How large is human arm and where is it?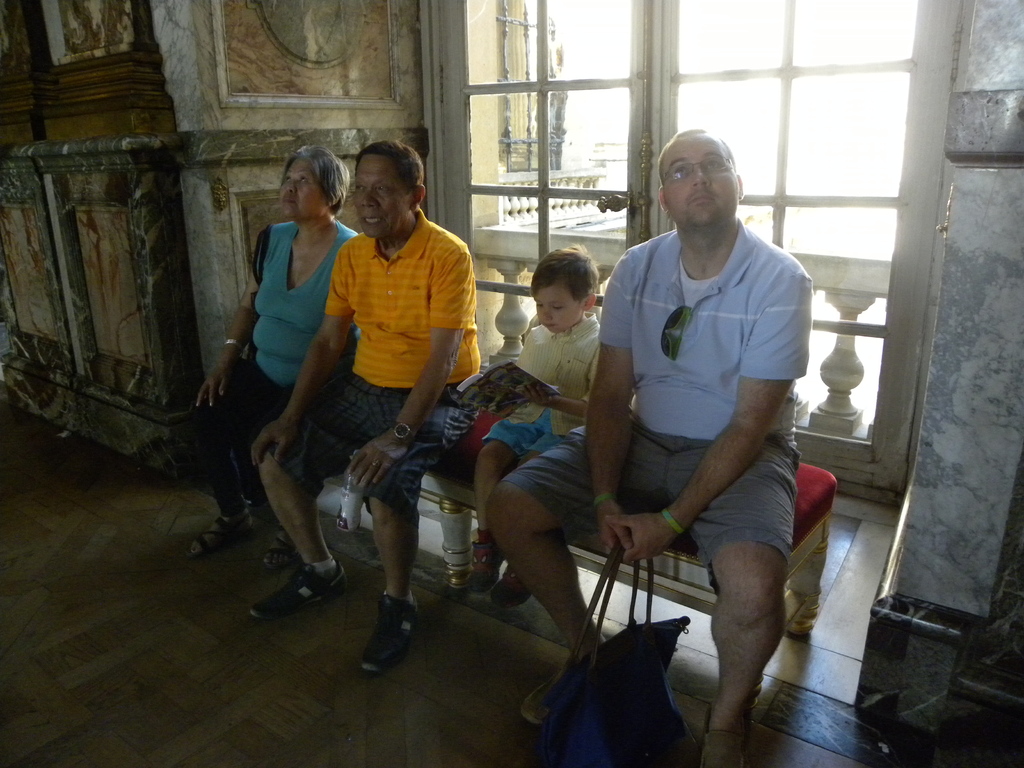
Bounding box: [192,230,271,413].
